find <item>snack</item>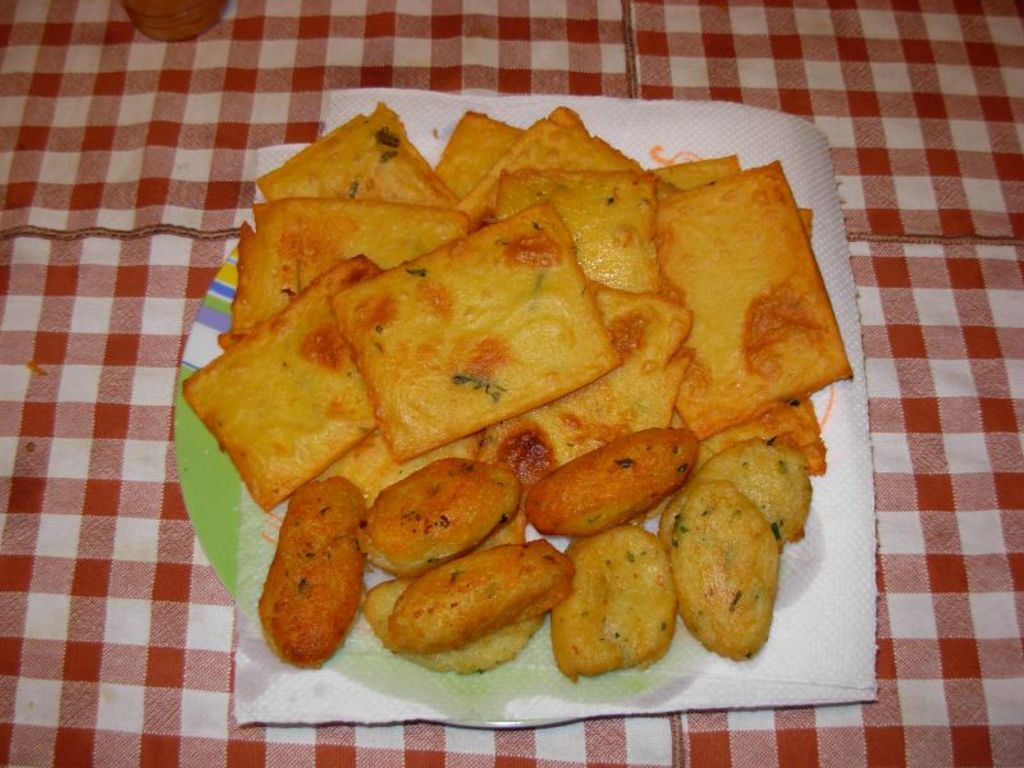
{"x1": 549, "y1": 526, "x2": 676, "y2": 677}
